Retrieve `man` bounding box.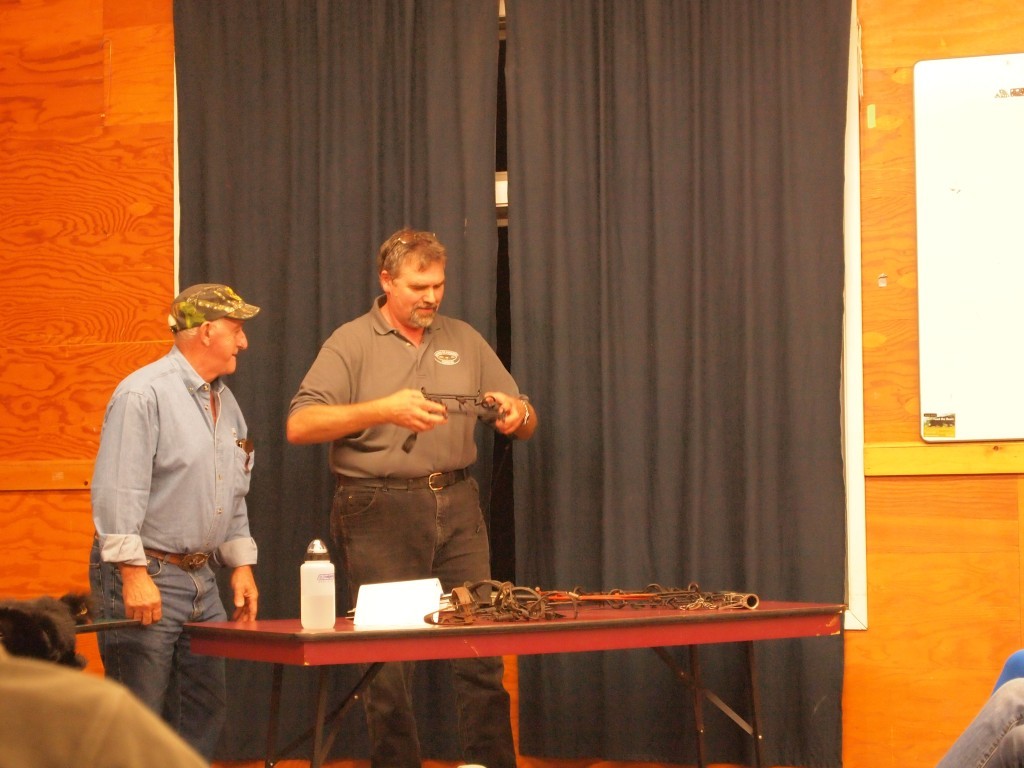
Bounding box: rect(87, 281, 261, 767).
